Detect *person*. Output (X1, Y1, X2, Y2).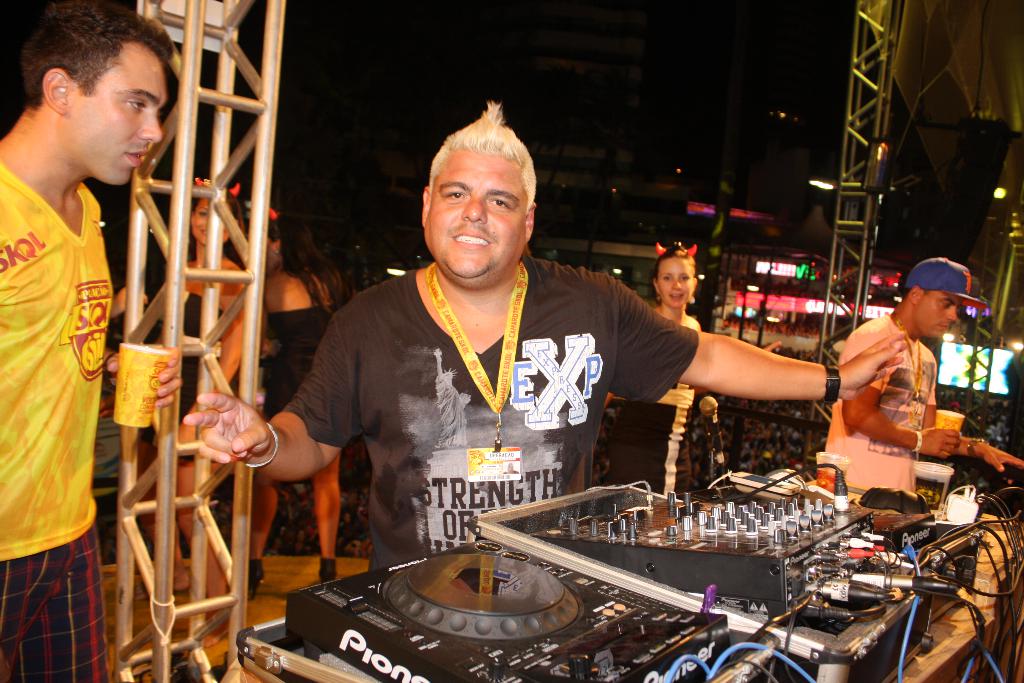
(114, 173, 261, 600).
